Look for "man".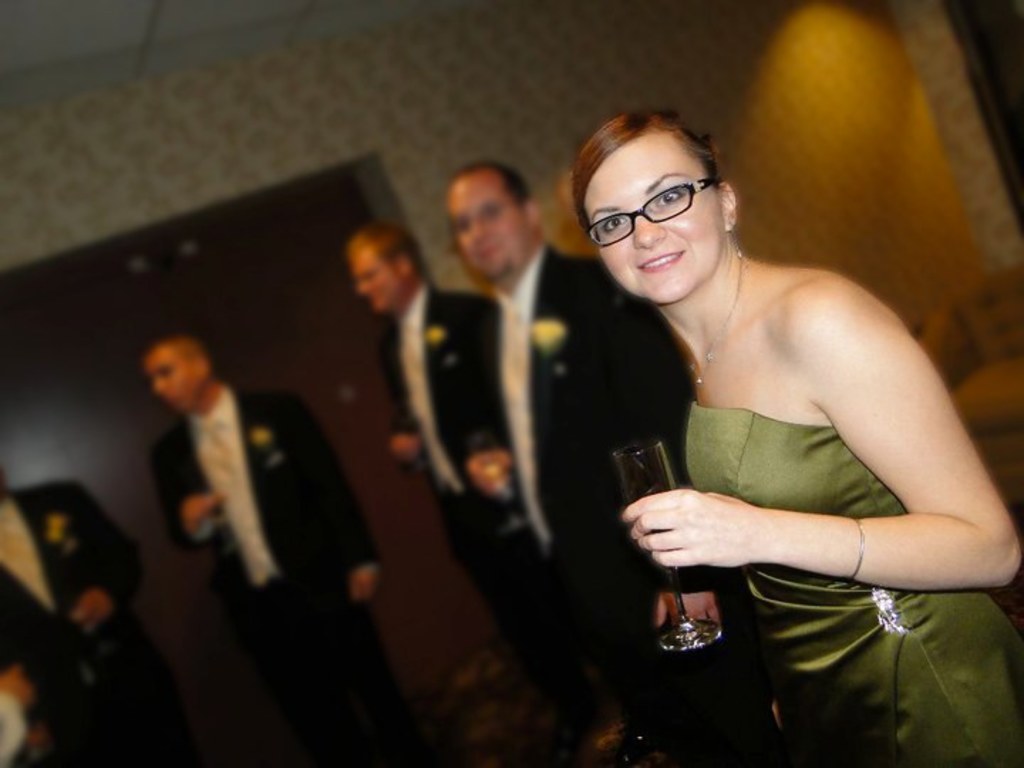
Found: x1=338 y1=219 x2=636 y2=762.
